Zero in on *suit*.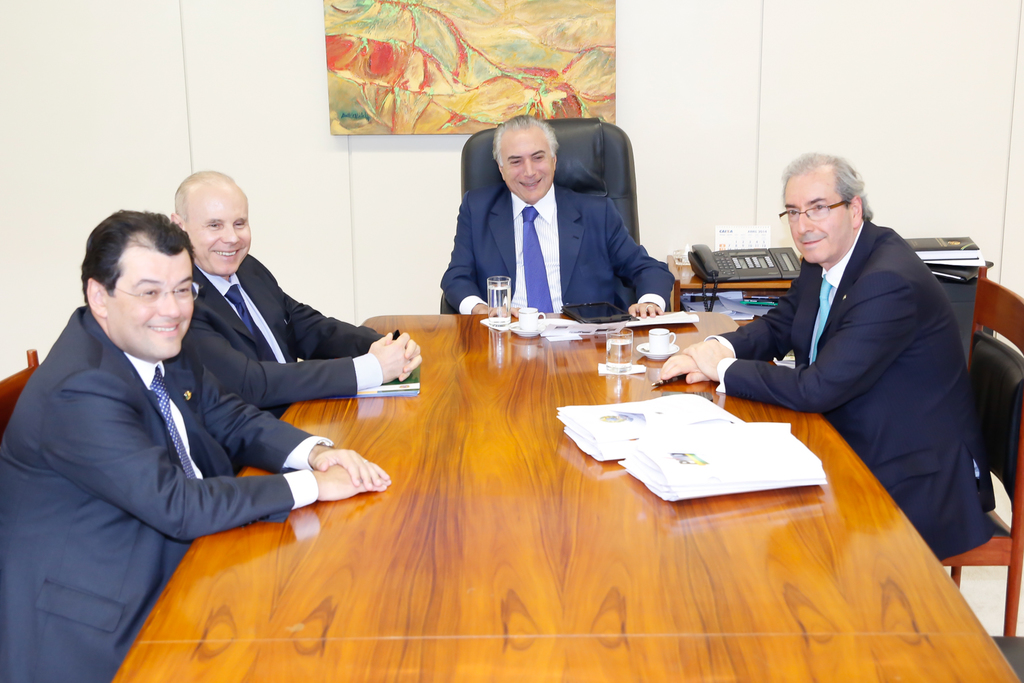
Zeroed in: x1=710 y1=167 x2=985 y2=560.
